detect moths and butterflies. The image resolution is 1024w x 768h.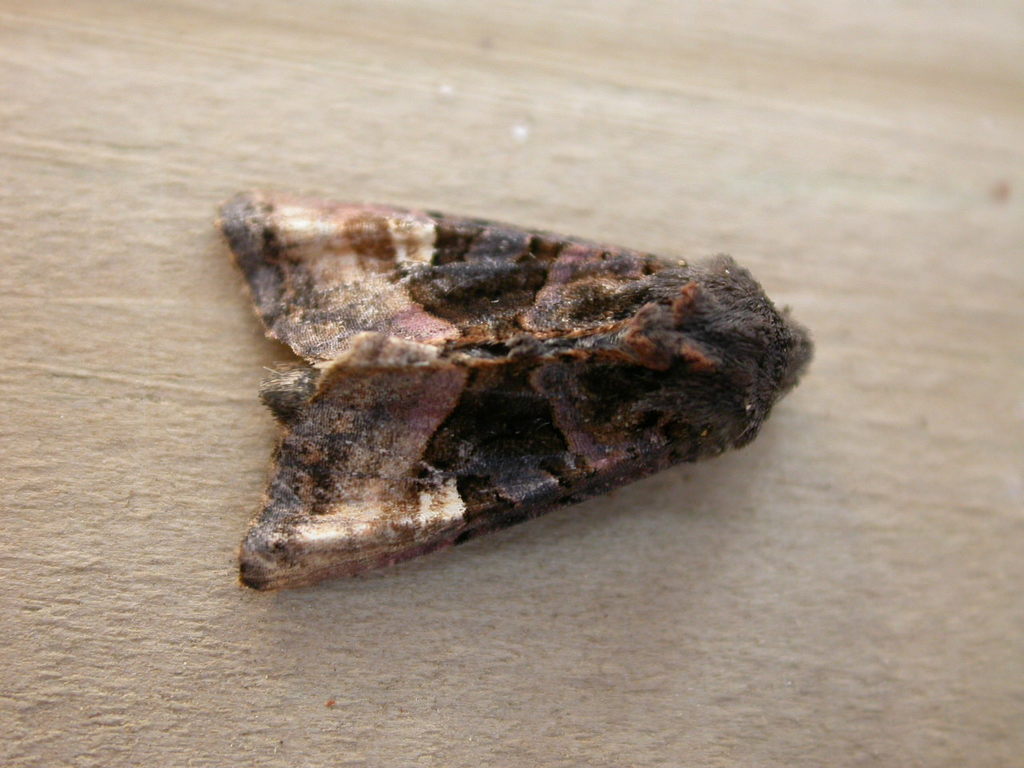
(214, 186, 818, 594).
